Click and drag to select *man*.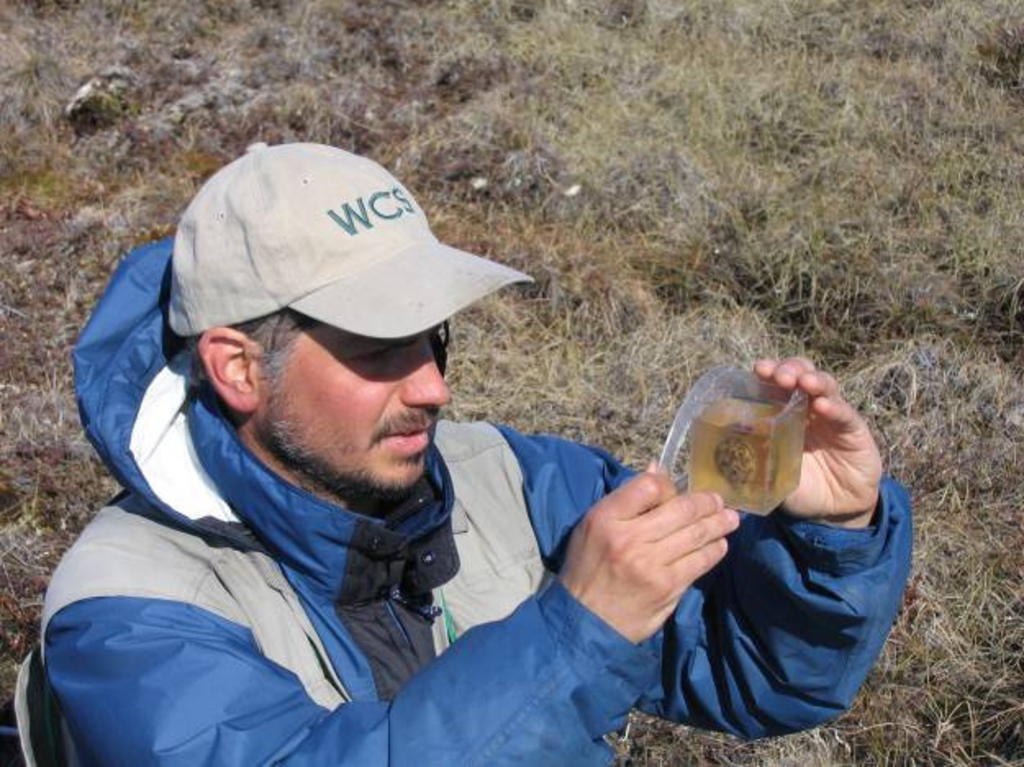
Selection: <box>21,149,801,766</box>.
